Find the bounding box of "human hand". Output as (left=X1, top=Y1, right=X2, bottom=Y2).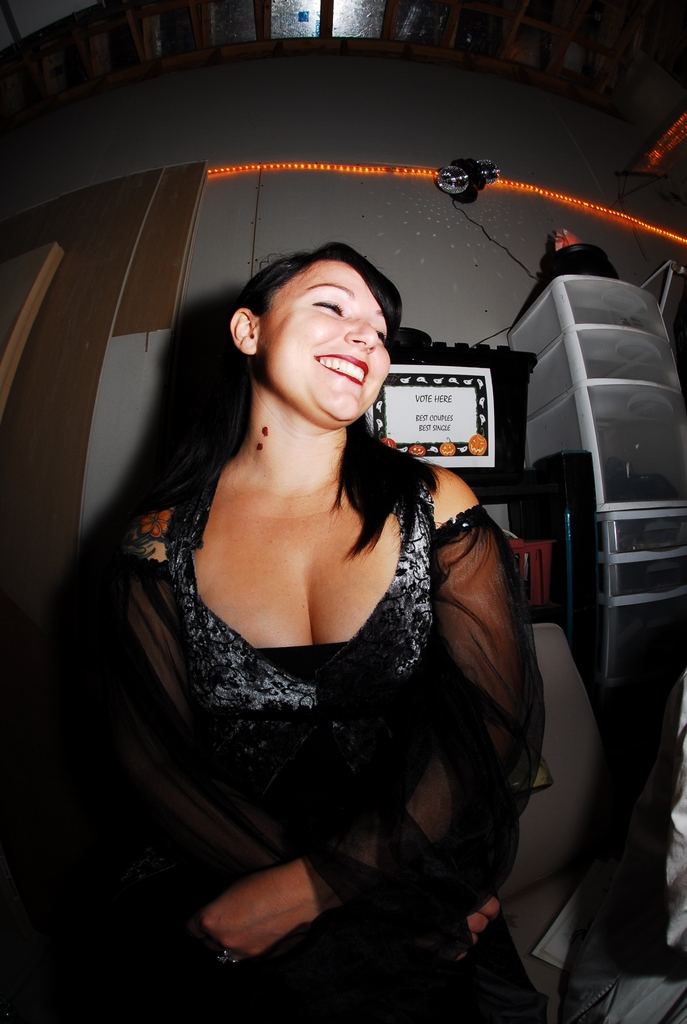
(left=173, top=847, right=351, bottom=963).
